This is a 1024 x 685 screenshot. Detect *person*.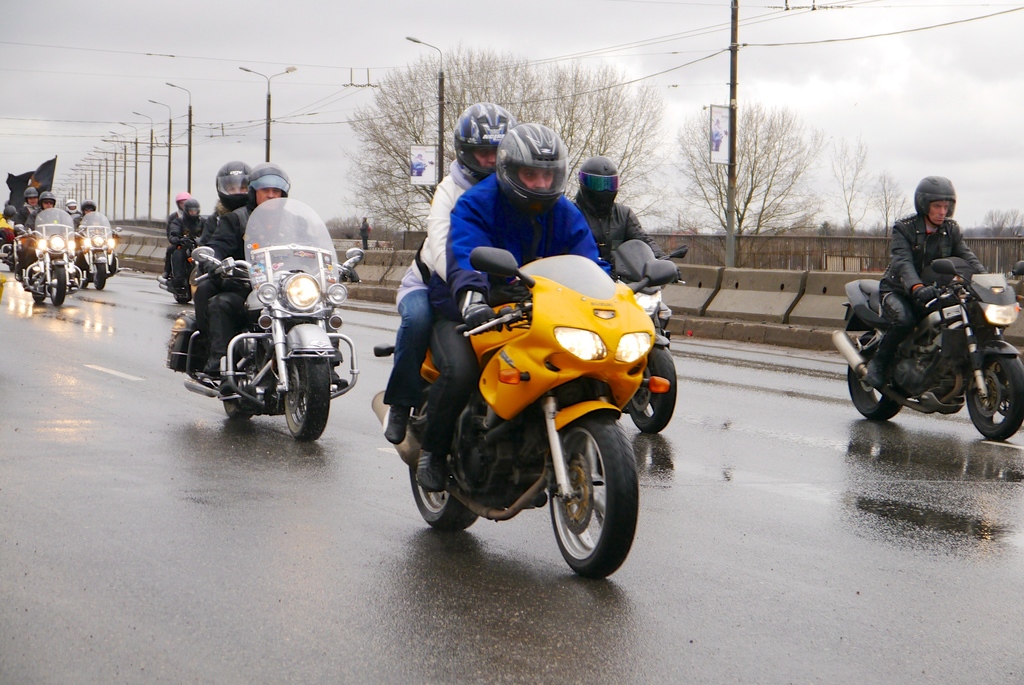
locate(861, 179, 992, 394).
